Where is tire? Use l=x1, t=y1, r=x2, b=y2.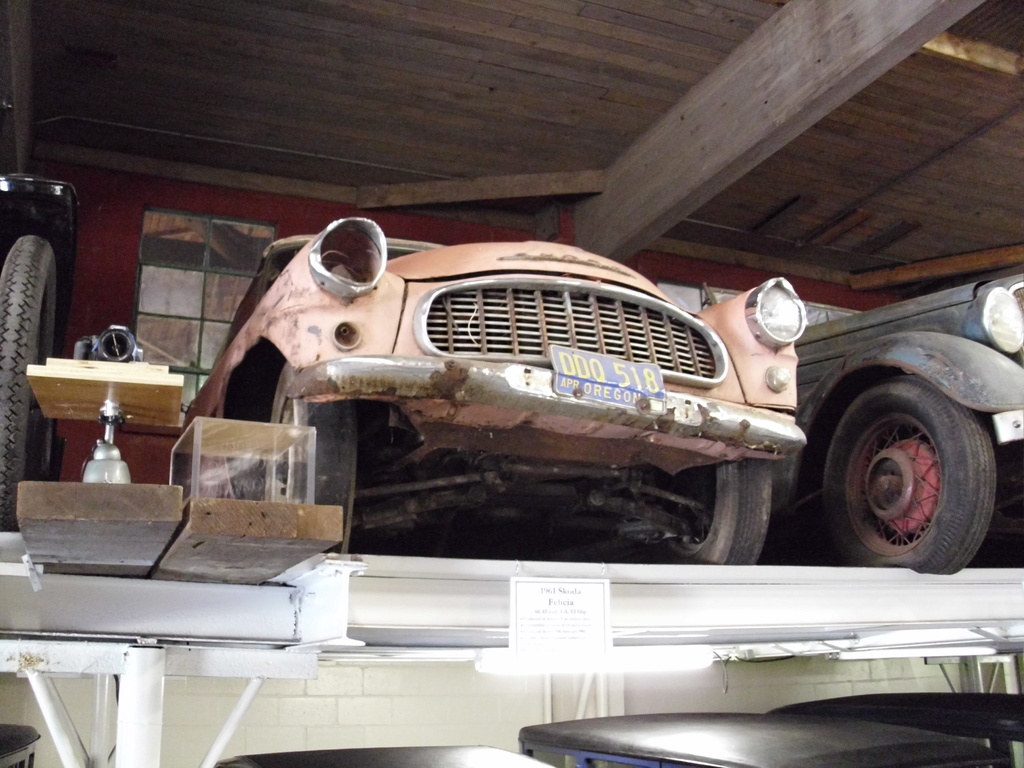
l=652, t=457, r=776, b=568.
